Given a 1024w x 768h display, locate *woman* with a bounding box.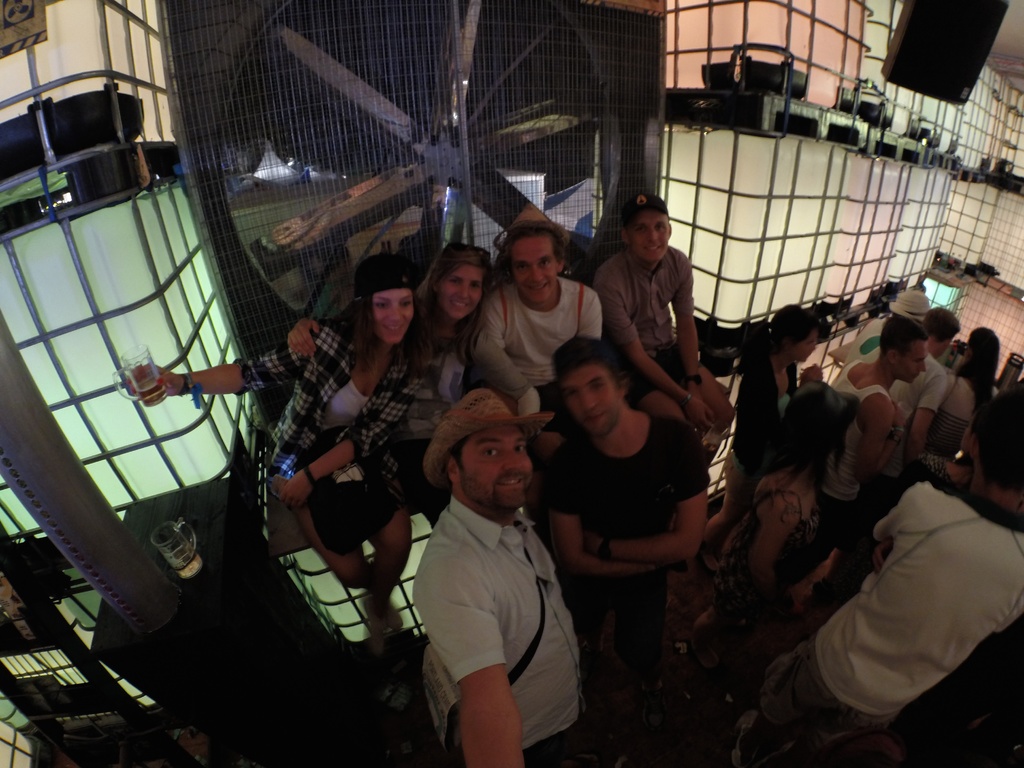
Located: detection(925, 325, 1004, 467).
